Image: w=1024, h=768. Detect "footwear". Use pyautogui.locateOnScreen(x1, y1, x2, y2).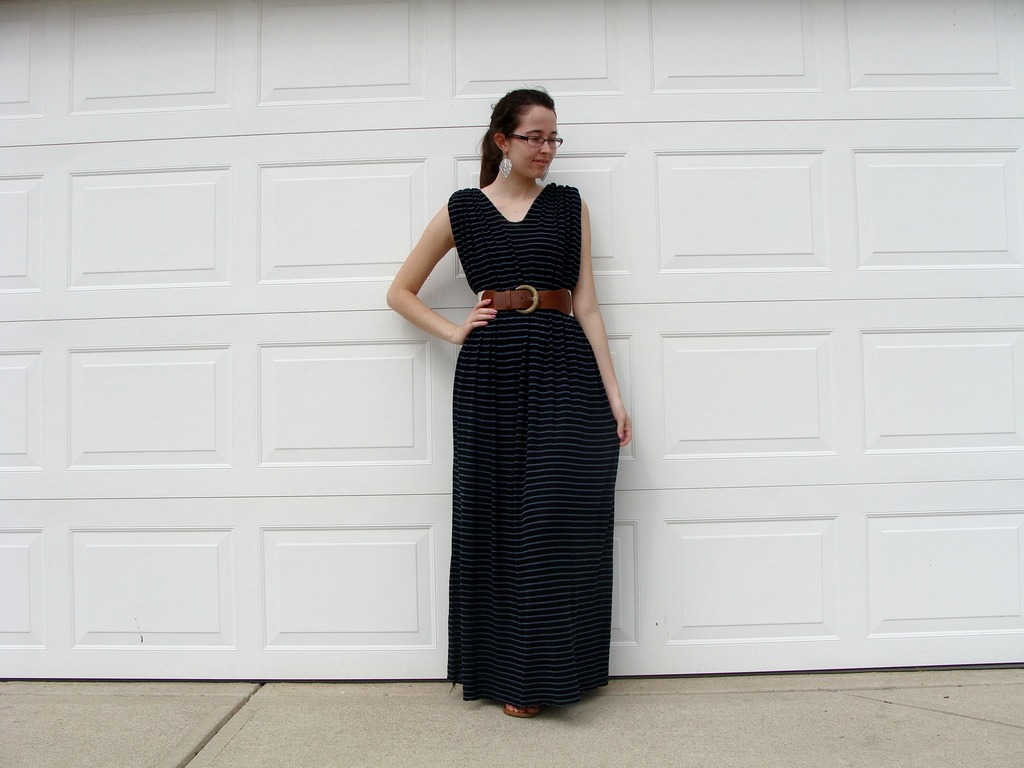
pyautogui.locateOnScreen(501, 710, 535, 718).
